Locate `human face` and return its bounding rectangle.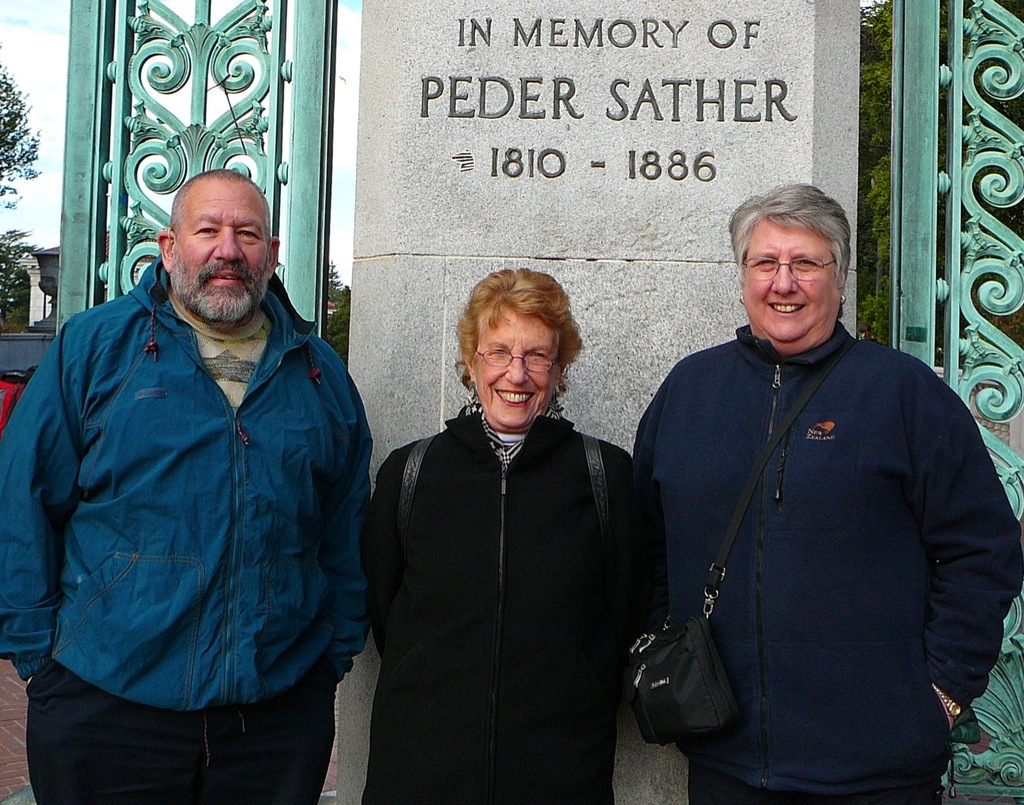
<region>171, 182, 267, 319</region>.
